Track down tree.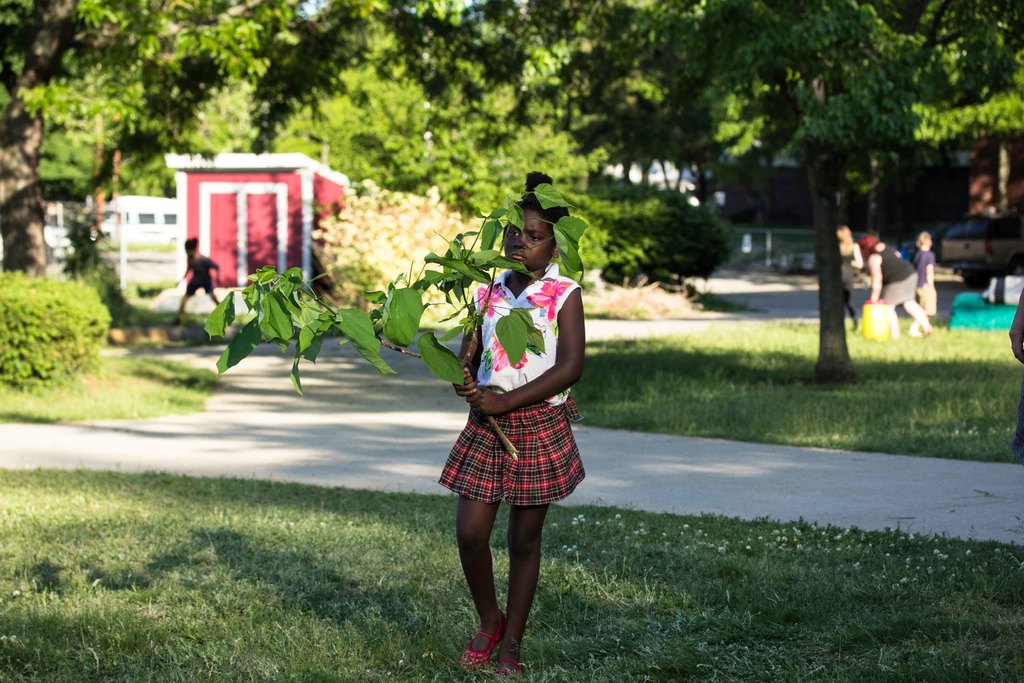
Tracked to left=432, top=8, right=596, bottom=210.
